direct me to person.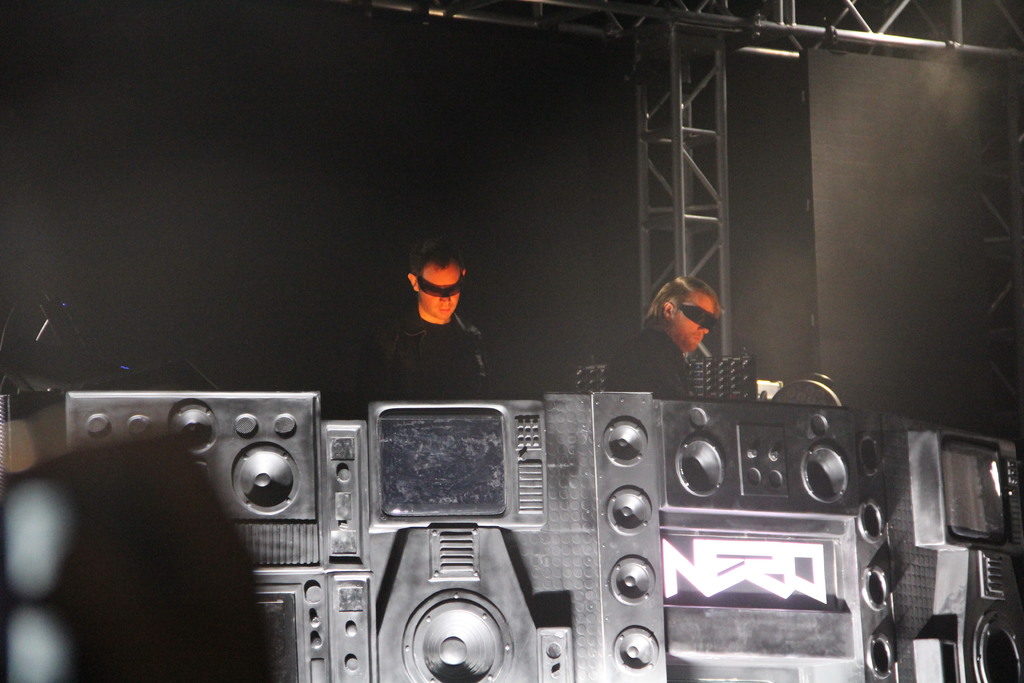
Direction: BBox(603, 283, 714, 403).
